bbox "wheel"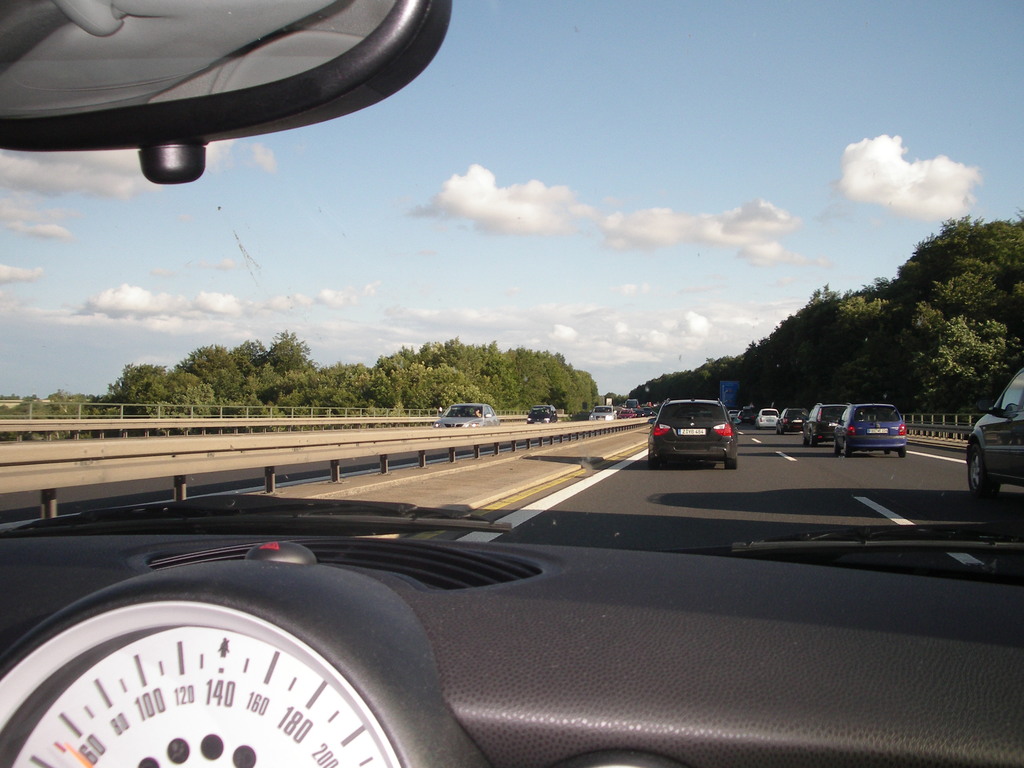
<region>703, 462, 715, 470</region>
